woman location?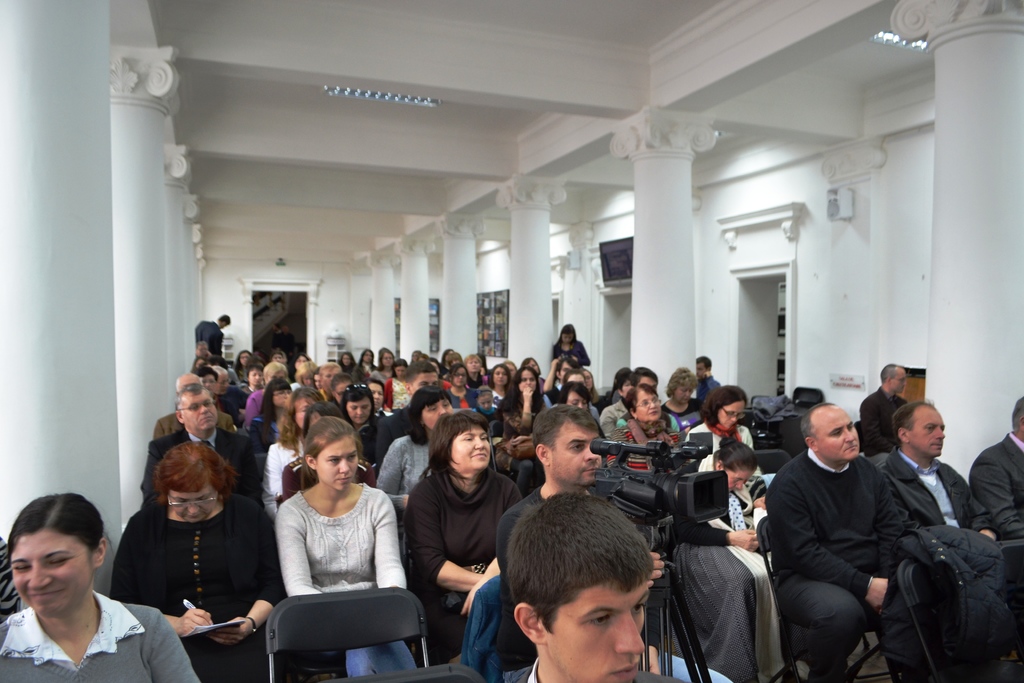
BBox(243, 366, 264, 402)
